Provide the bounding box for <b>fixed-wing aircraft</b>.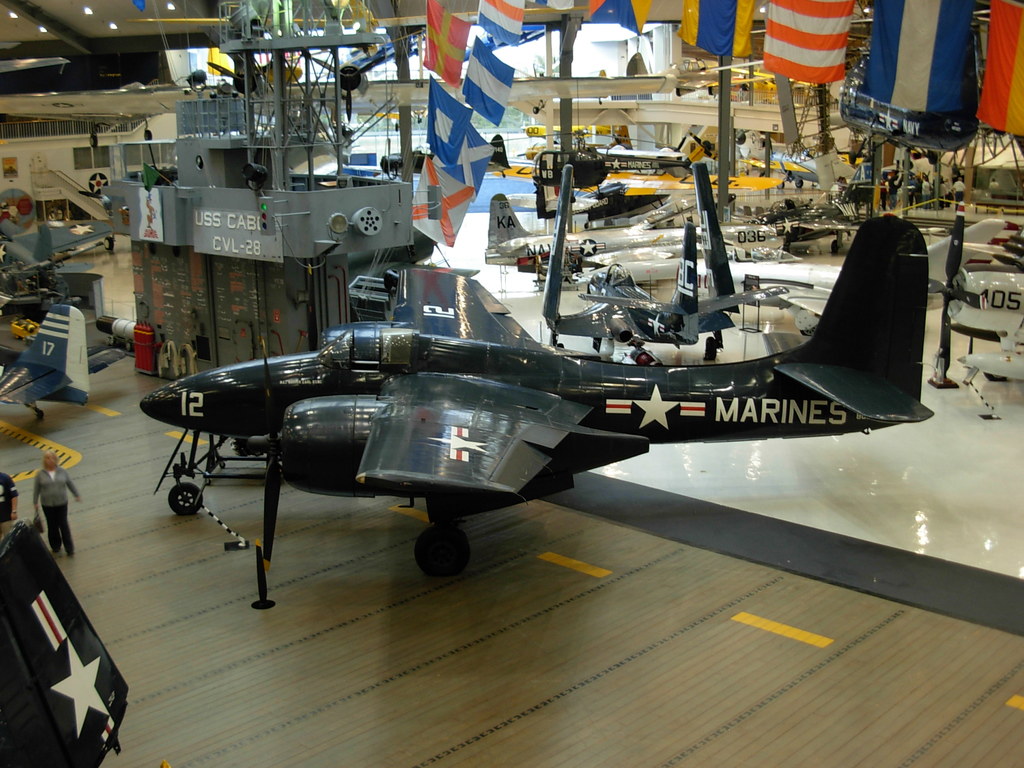
753,154,860,193.
